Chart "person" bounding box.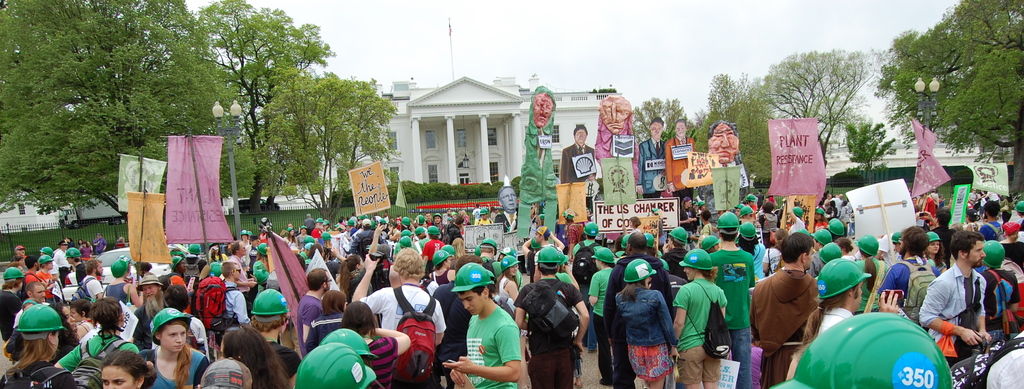
Charted: select_region(698, 207, 712, 233).
